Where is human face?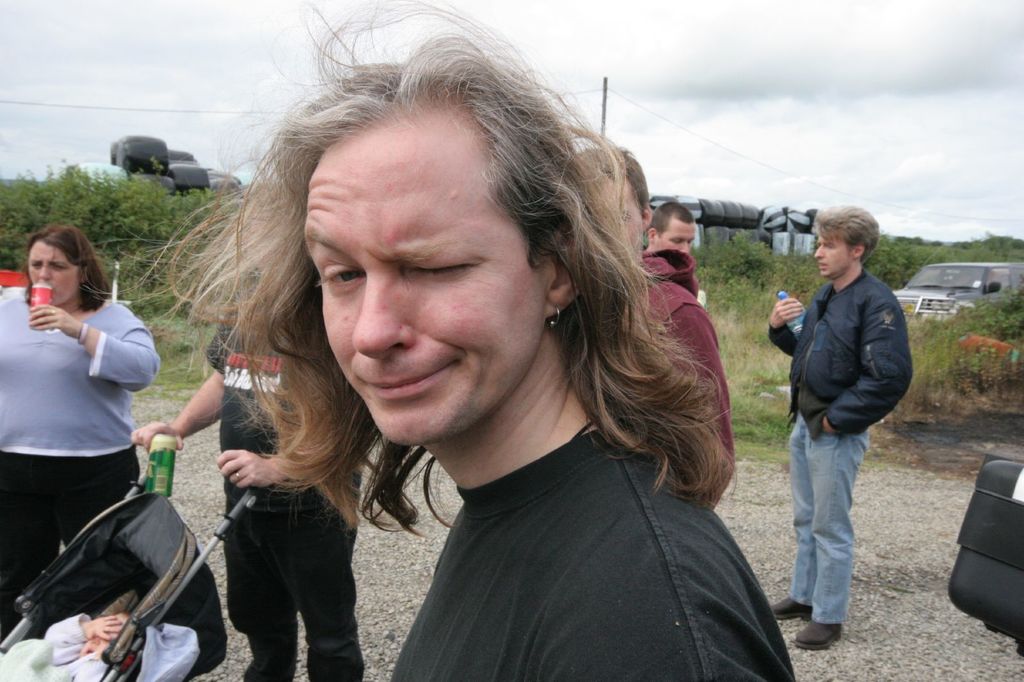
814,230,850,278.
